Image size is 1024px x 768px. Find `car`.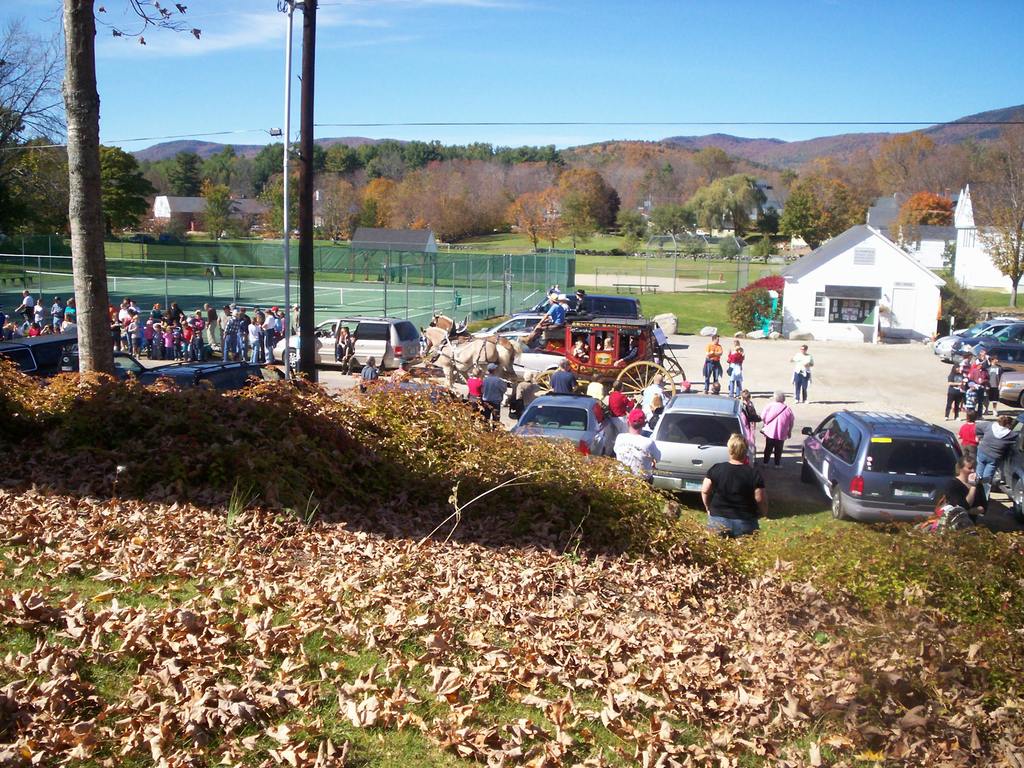
[272,313,420,374].
